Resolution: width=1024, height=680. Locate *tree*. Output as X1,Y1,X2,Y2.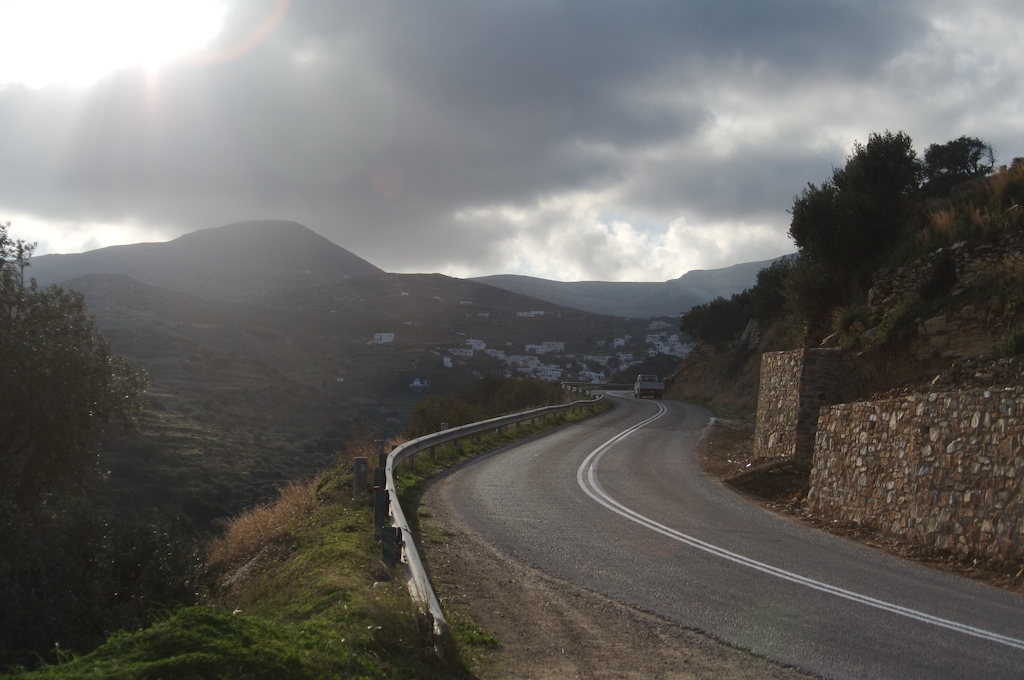
926,135,987,175.
